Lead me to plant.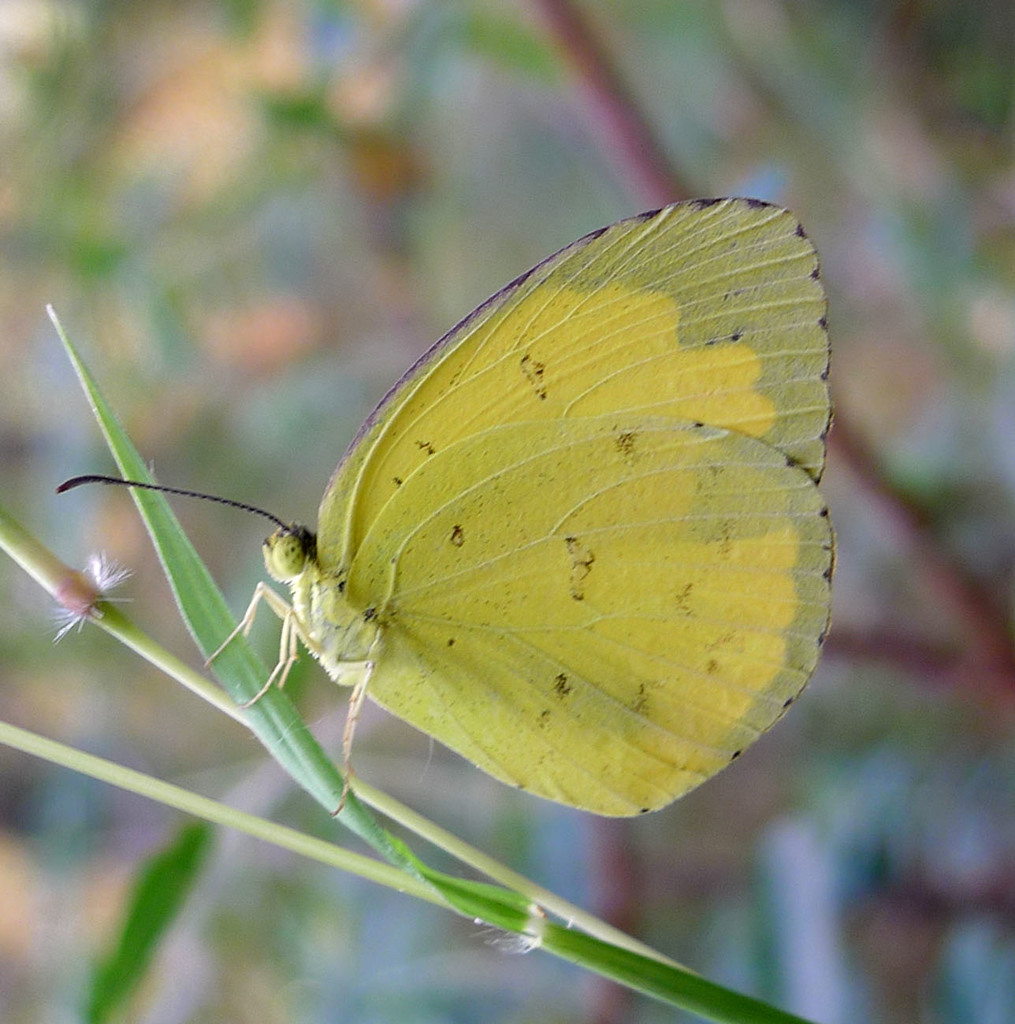
Lead to <bbox>0, 300, 822, 1023</bbox>.
